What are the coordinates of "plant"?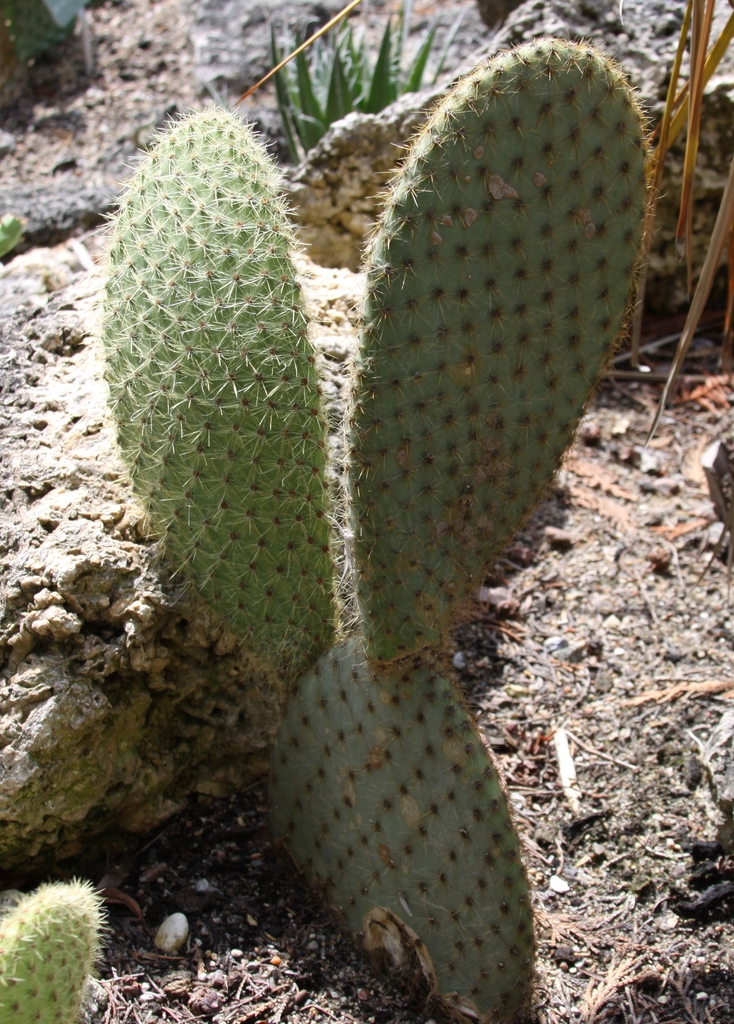
[left=246, top=0, right=489, bottom=179].
